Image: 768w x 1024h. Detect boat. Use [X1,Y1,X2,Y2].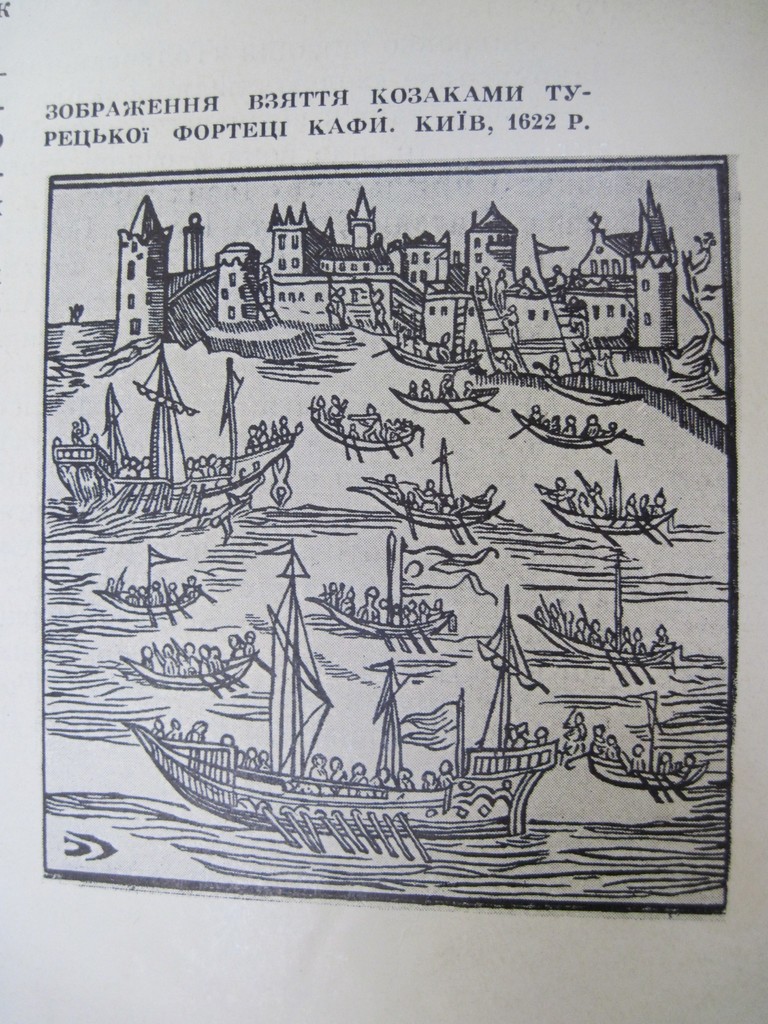
[516,609,681,672].
